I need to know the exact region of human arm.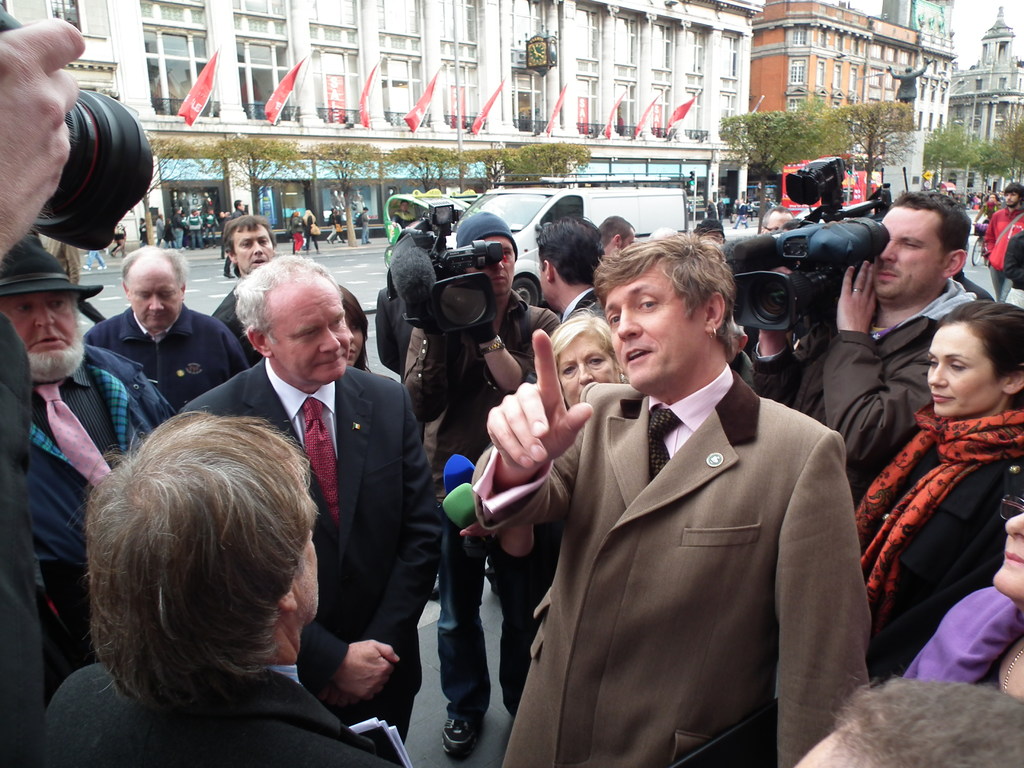
Region: Rect(214, 393, 385, 719).
